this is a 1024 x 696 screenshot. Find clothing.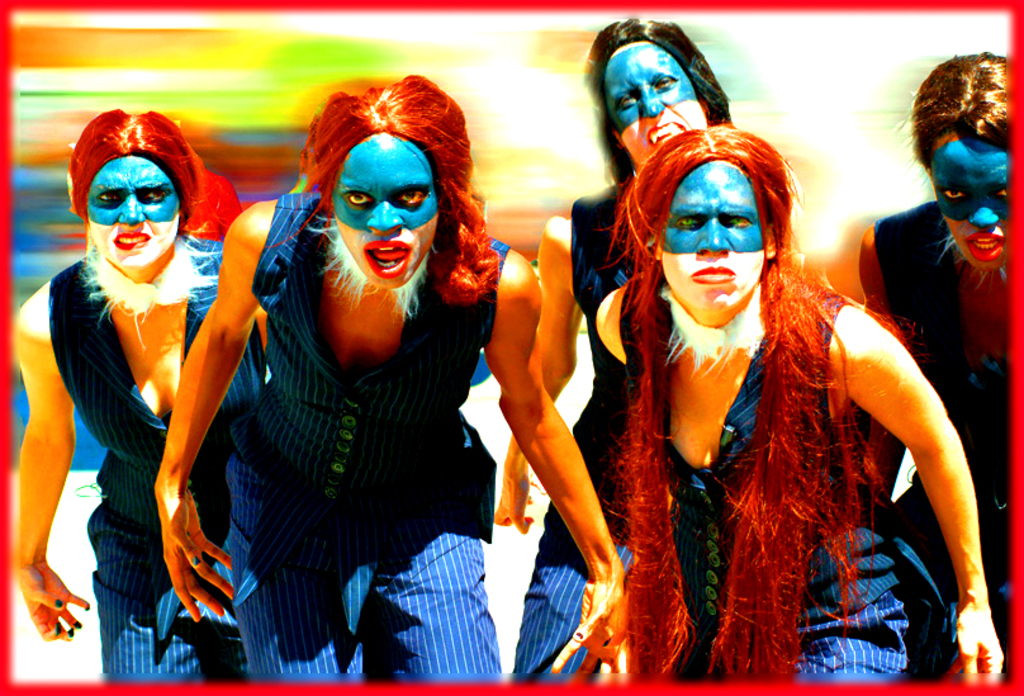
Bounding box: l=224, t=189, r=512, b=678.
